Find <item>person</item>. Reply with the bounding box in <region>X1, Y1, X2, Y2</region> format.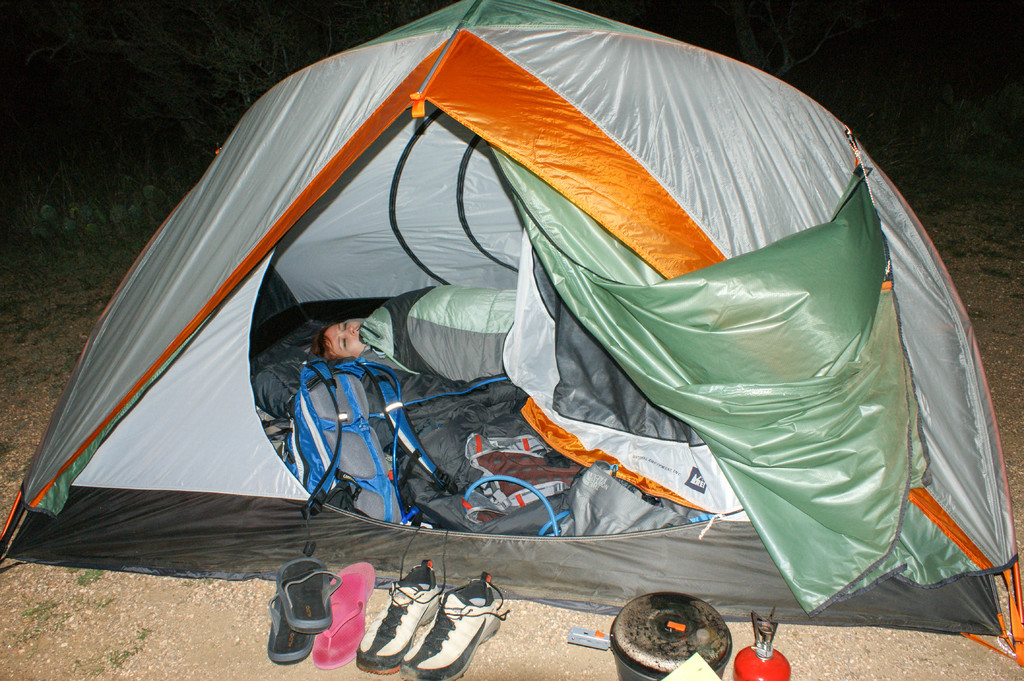
<region>312, 282, 545, 380</region>.
